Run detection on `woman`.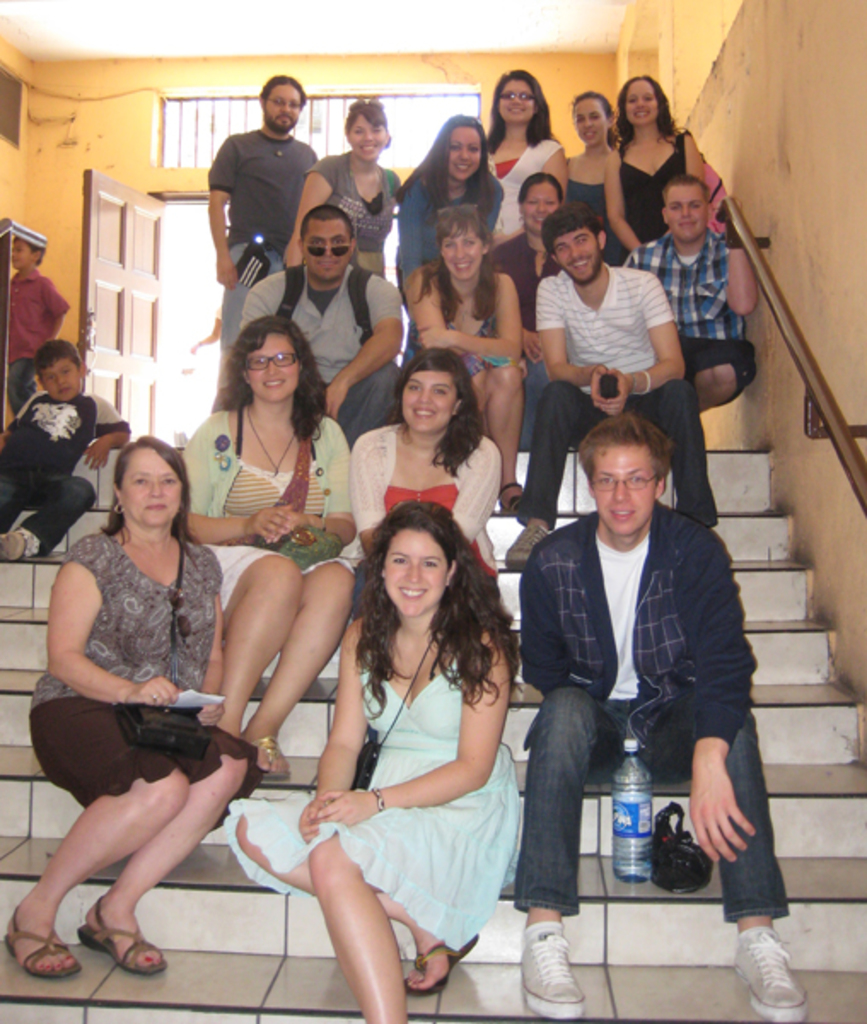
Result: l=343, t=338, r=502, b=734.
